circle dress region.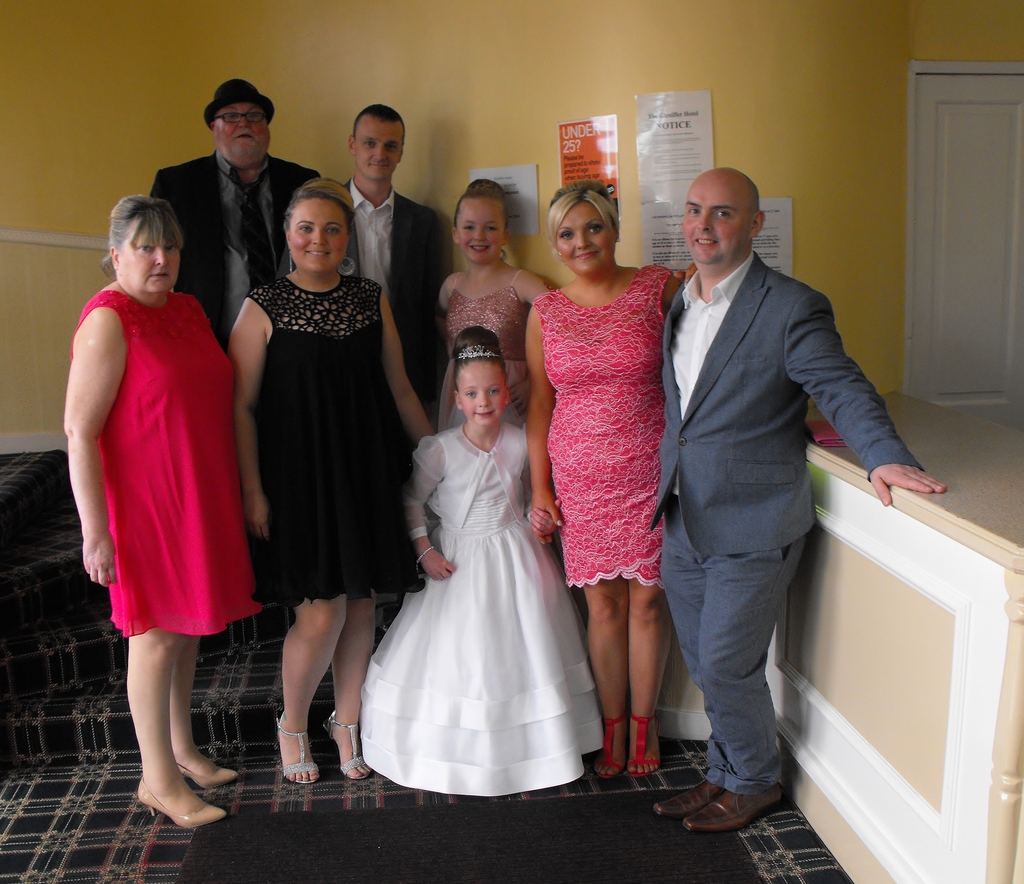
Region: select_region(437, 262, 534, 432).
